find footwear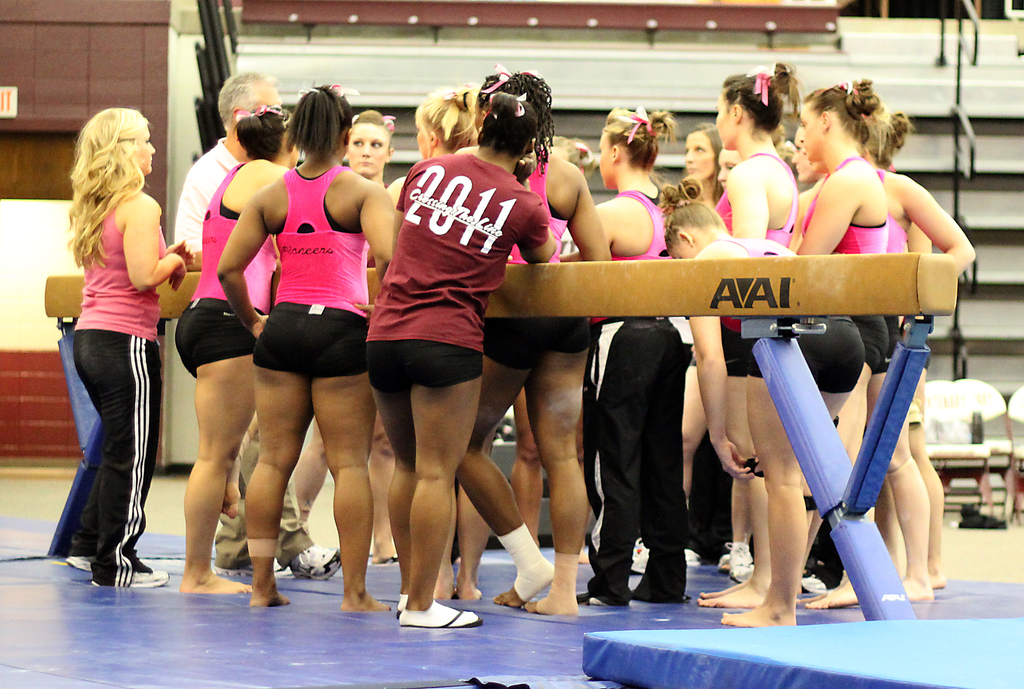
bbox=[215, 562, 253, 579]
